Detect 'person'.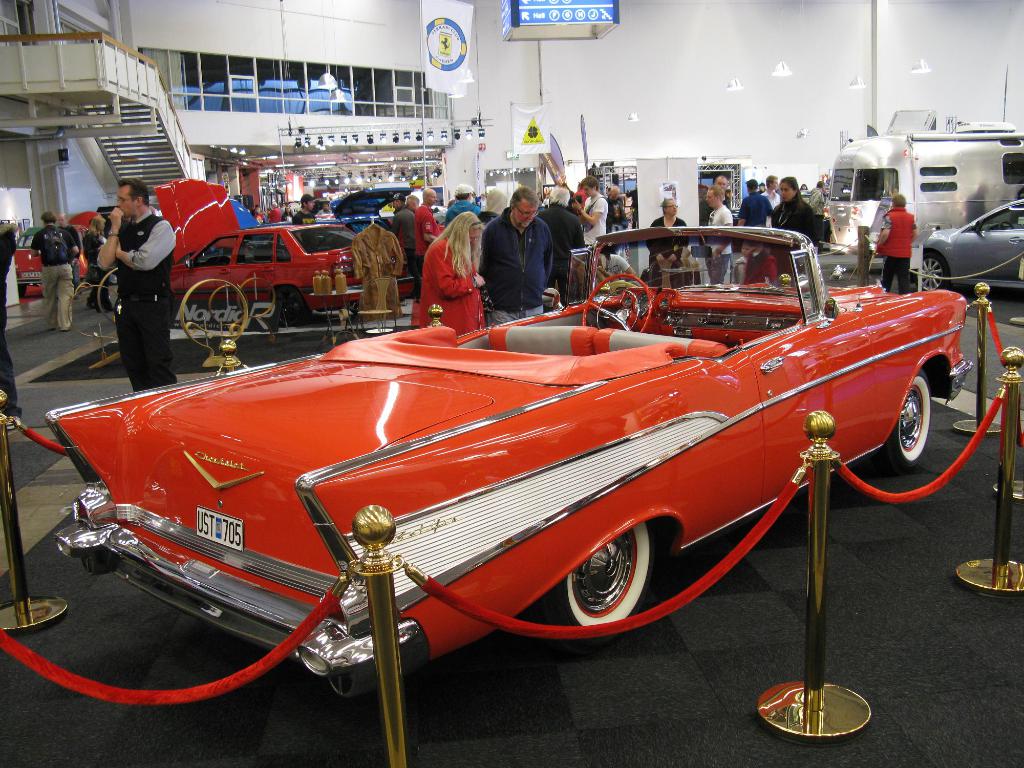
Detected at {"x1": 0, "y1": 220, "x2": 19, "y2": 430}.
